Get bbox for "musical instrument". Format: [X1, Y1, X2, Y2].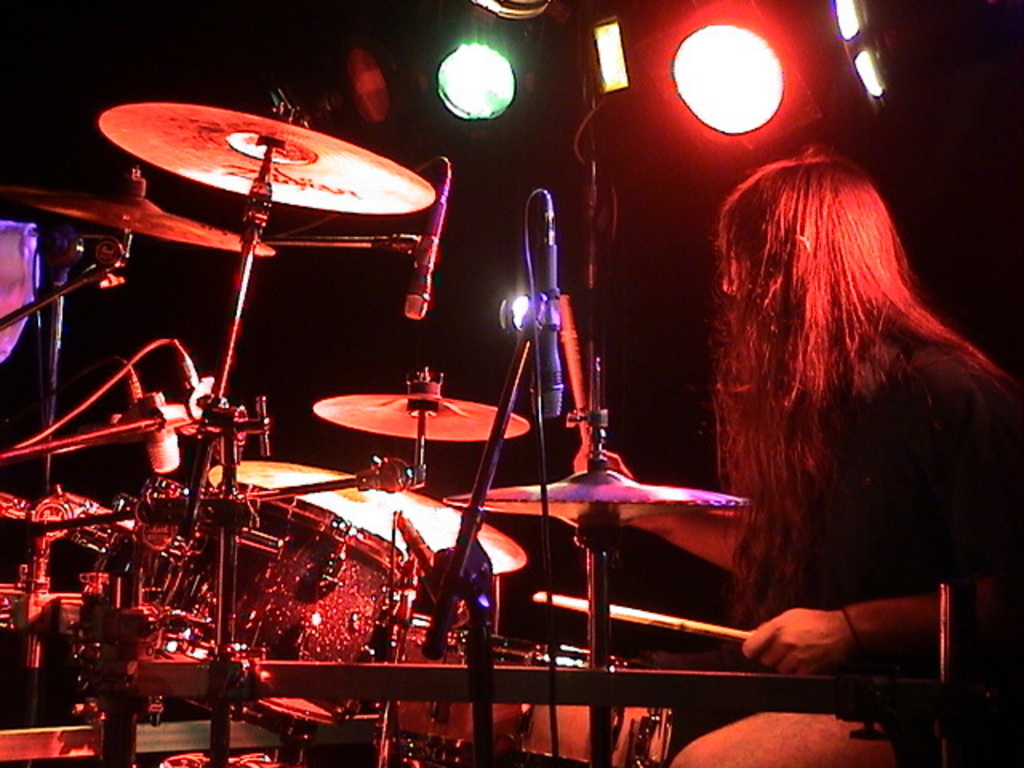
[130, 474, 427, 746].
